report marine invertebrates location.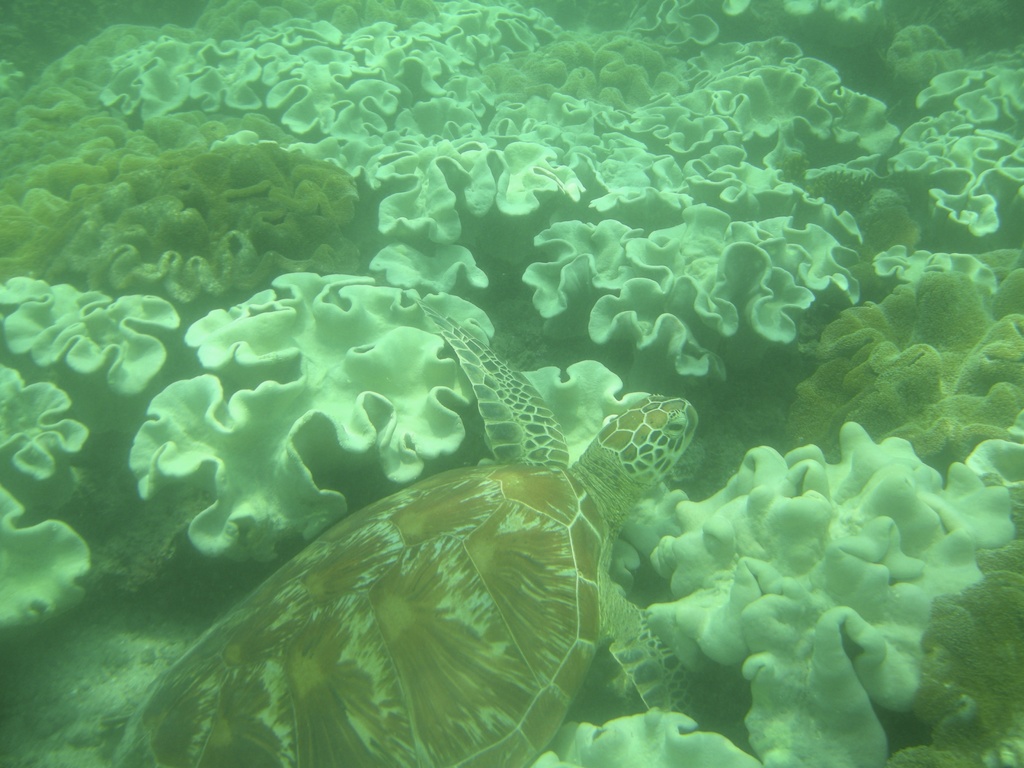
Report: bbox(0, 269, 195, 637).
